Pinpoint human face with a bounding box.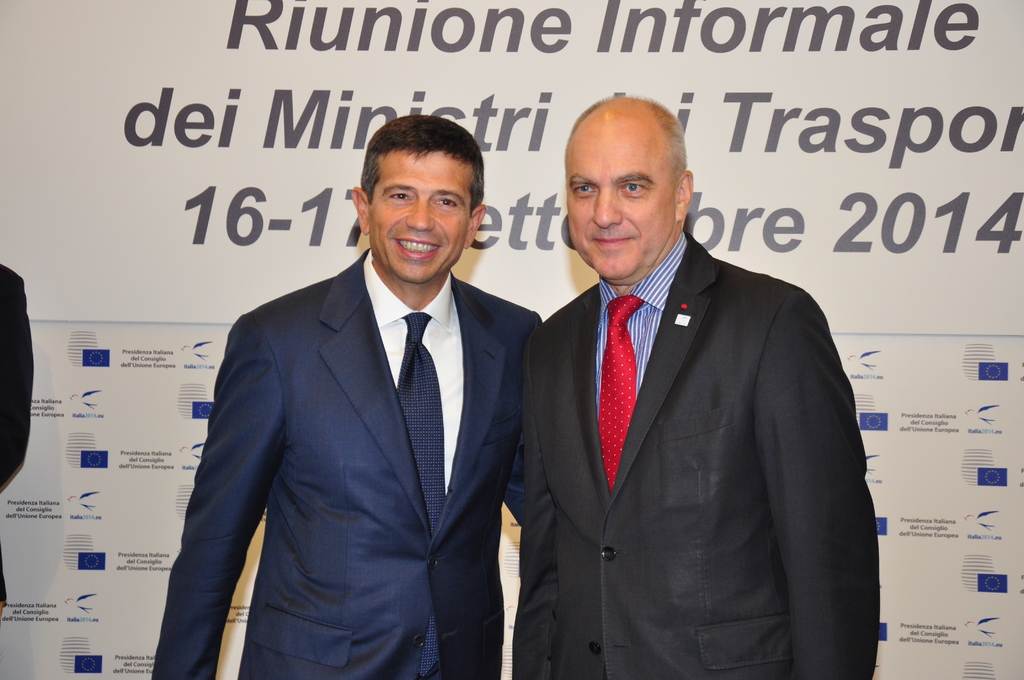
[362, 151, 471, 279].
